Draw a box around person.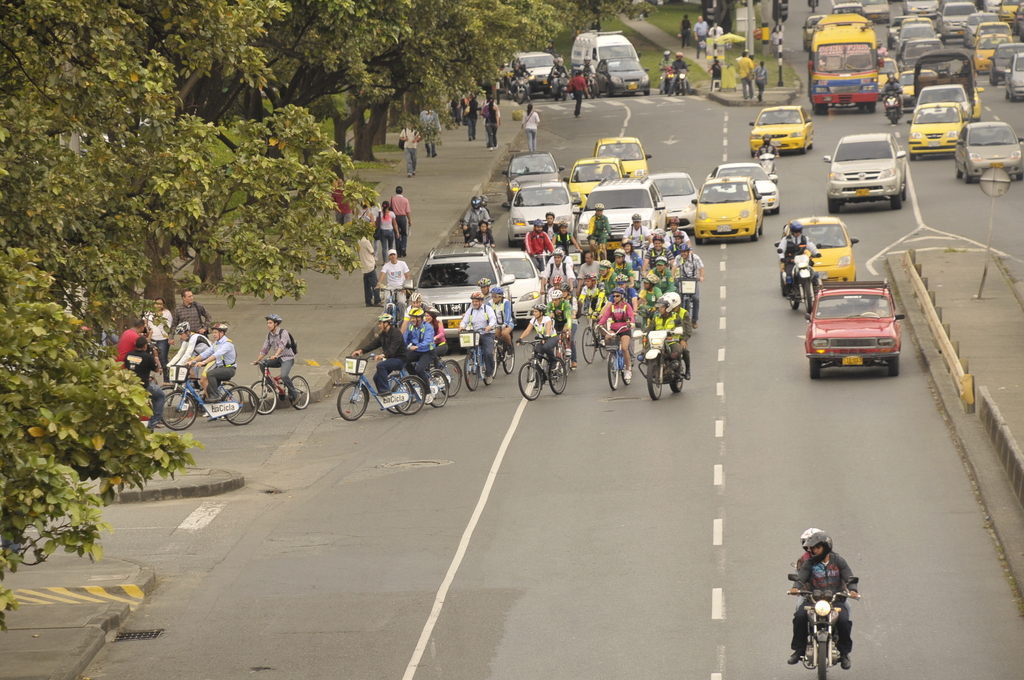
pyautogui.locateOnScreen(733, 53, 751, 100).
